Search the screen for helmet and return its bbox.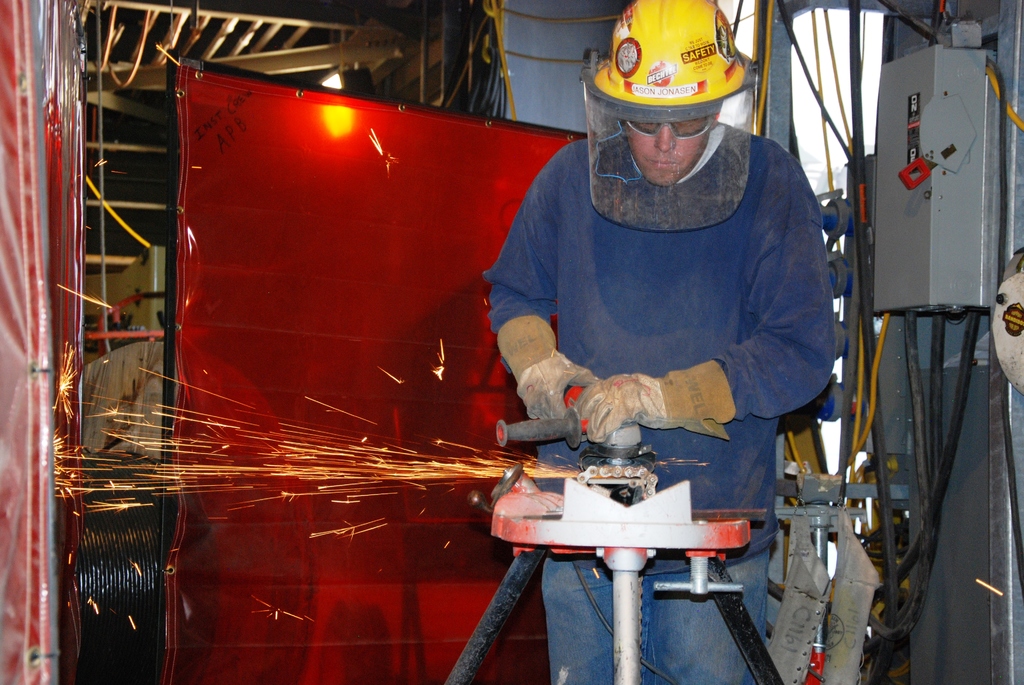
Found: {"x1": 585, "y1": 14, "x2": 748, "y2": 196}.
